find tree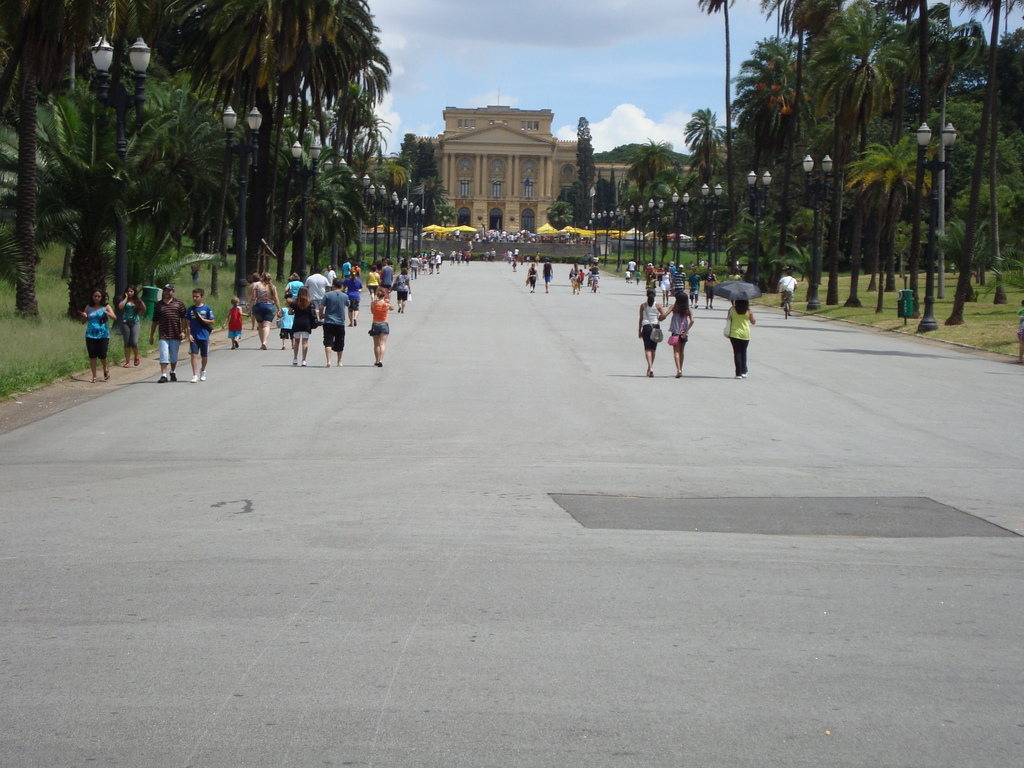
(x1=567, y1=111, x2=614, y2=241)
